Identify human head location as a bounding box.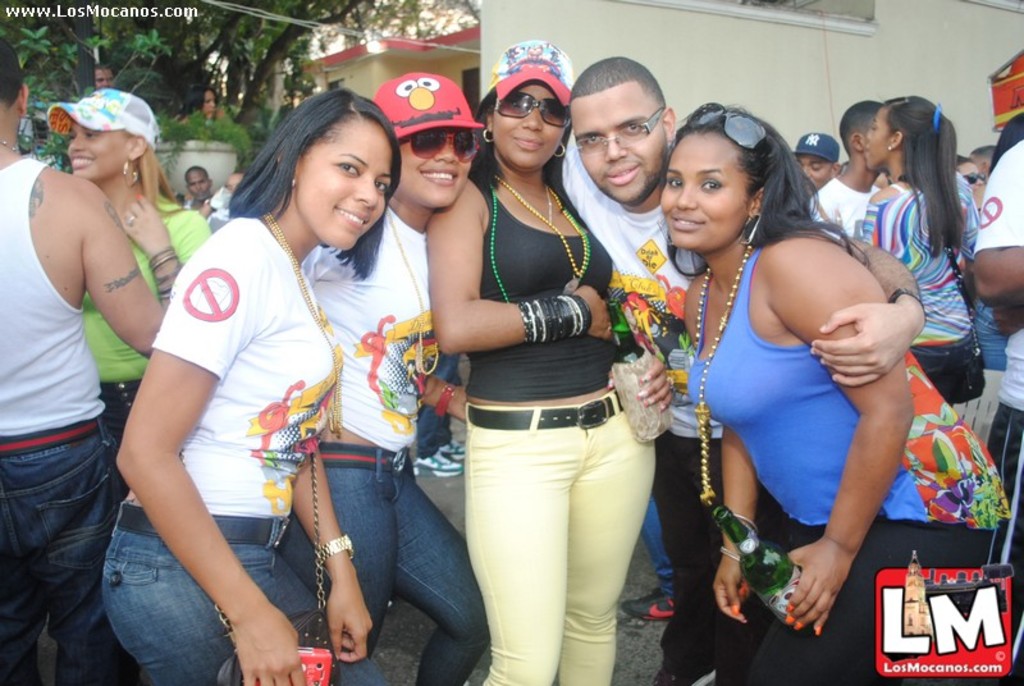
rect(0, 32, 29, 128).
